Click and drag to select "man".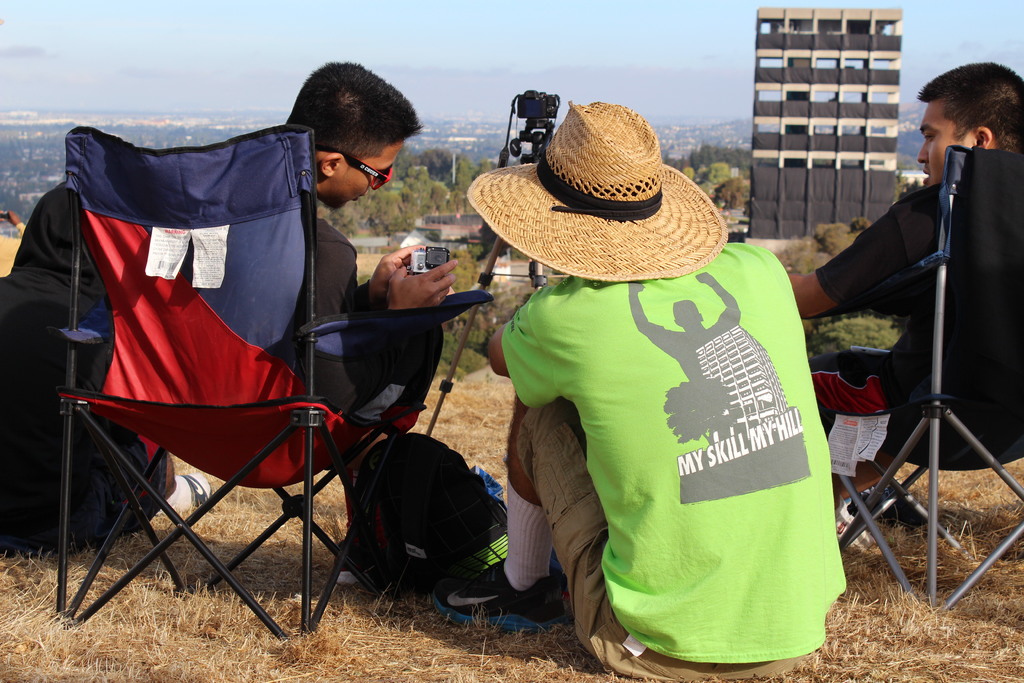
Selection: 784:63:1023:532.
